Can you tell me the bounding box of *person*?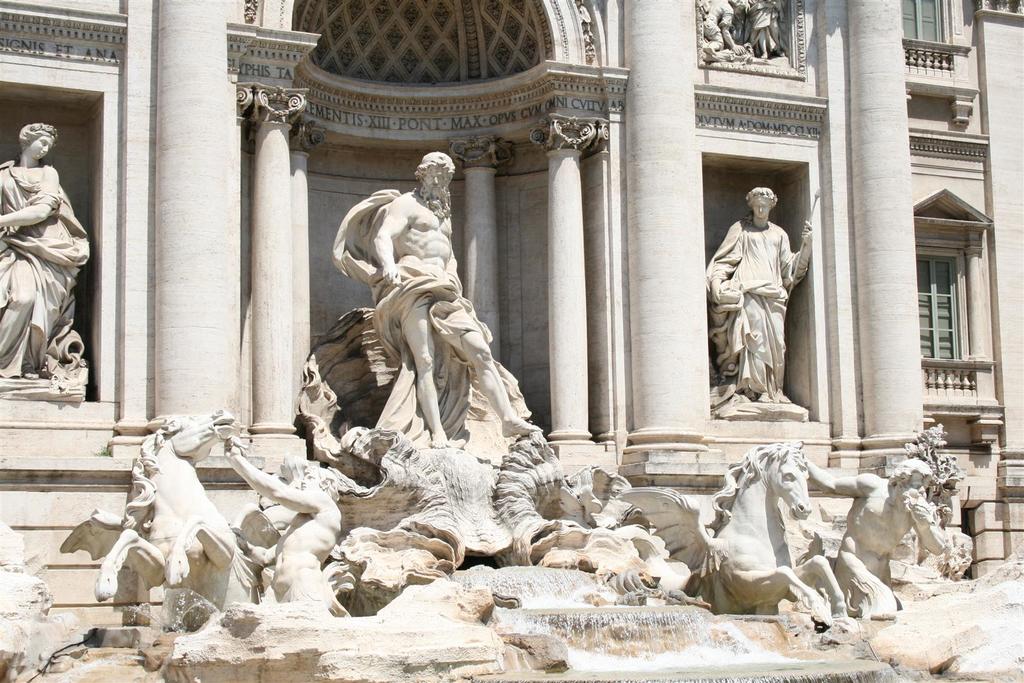
{"x1": 799, "y1": 454, "x2": 950, "y2": 612}.
